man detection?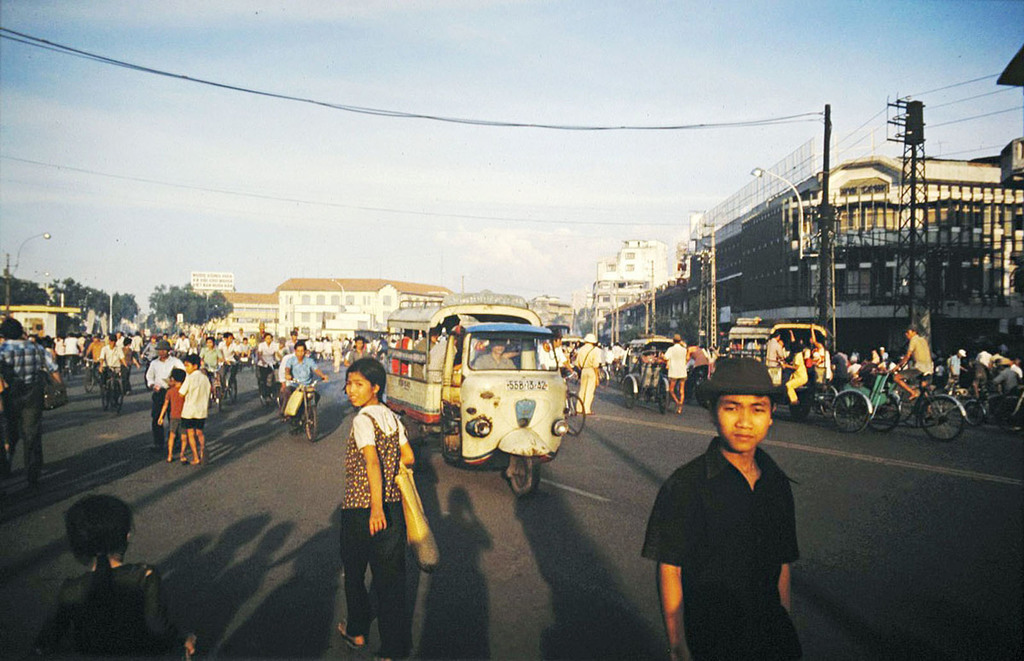
x1=0 y1=317 x2=60 y2=479
